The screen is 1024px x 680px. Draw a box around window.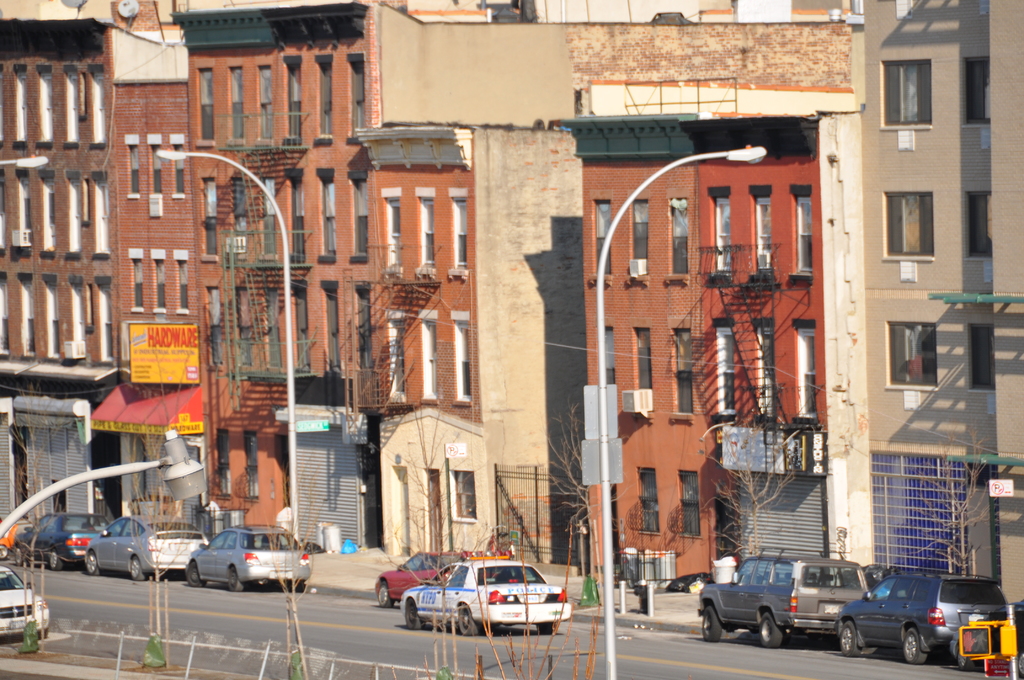
(left=632, top=462, right=661, bottom=542).
